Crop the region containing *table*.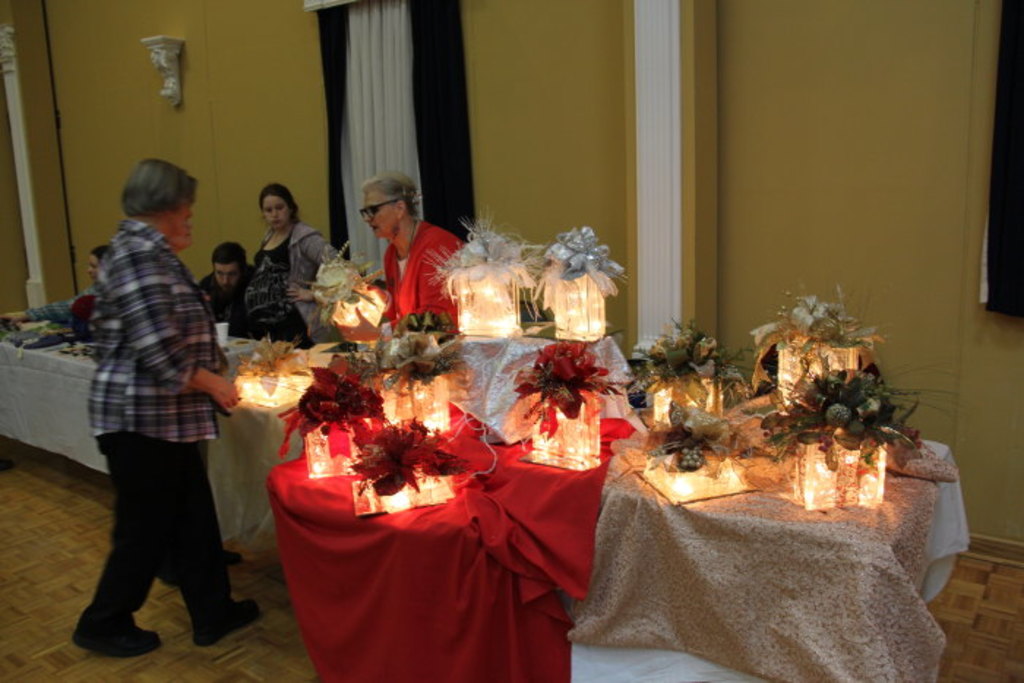
Crop region: BBox(565, 395, 963, 682).
